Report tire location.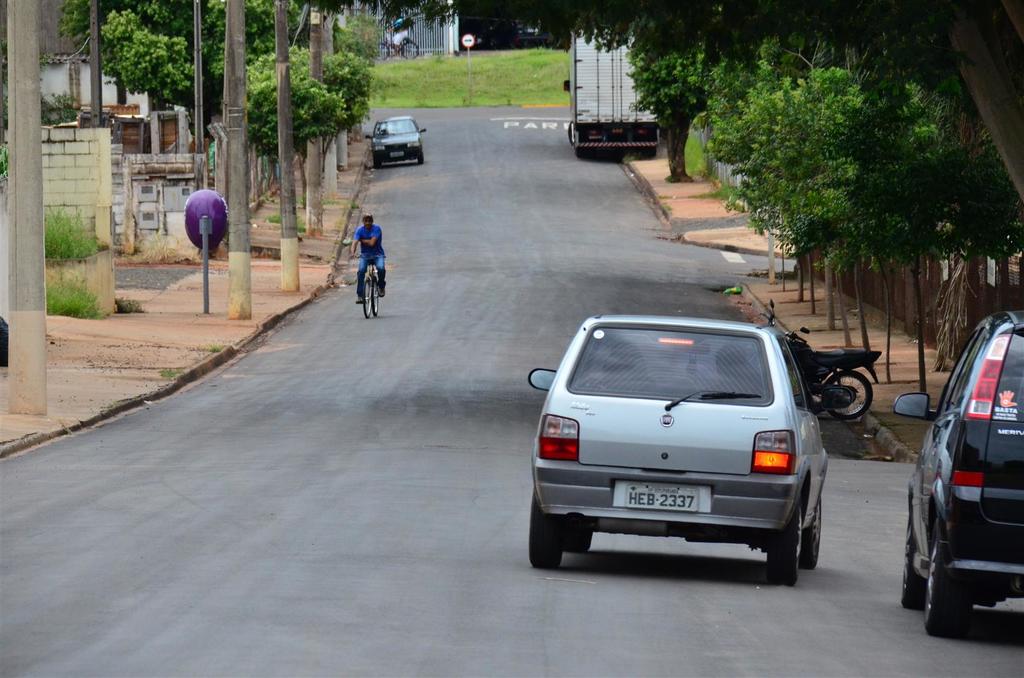
Report: bbox=[824, 371, 872, 420].
